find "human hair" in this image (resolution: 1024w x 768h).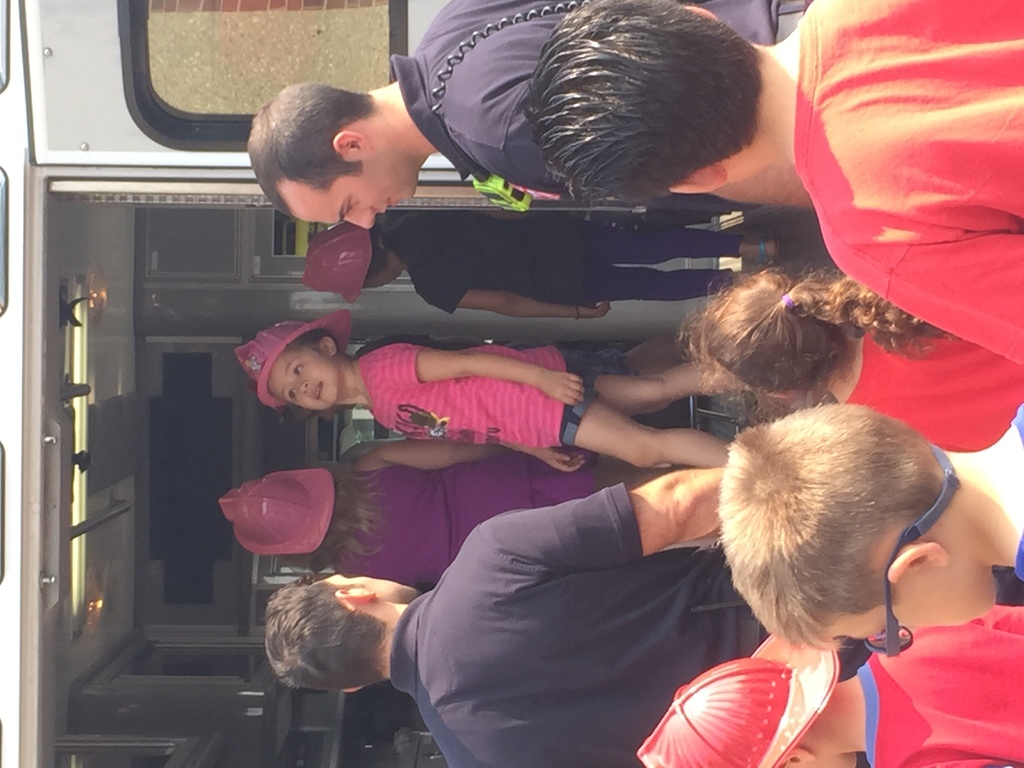
rect(728, 397, 975, 679).
